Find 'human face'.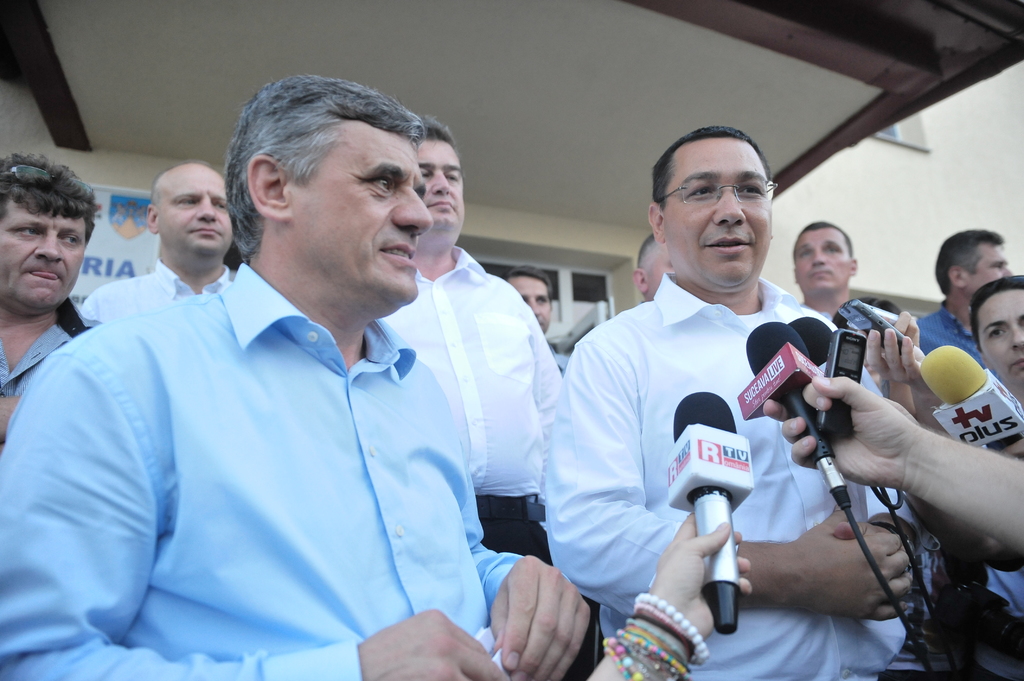
rect(162, 167, 235, 267).
